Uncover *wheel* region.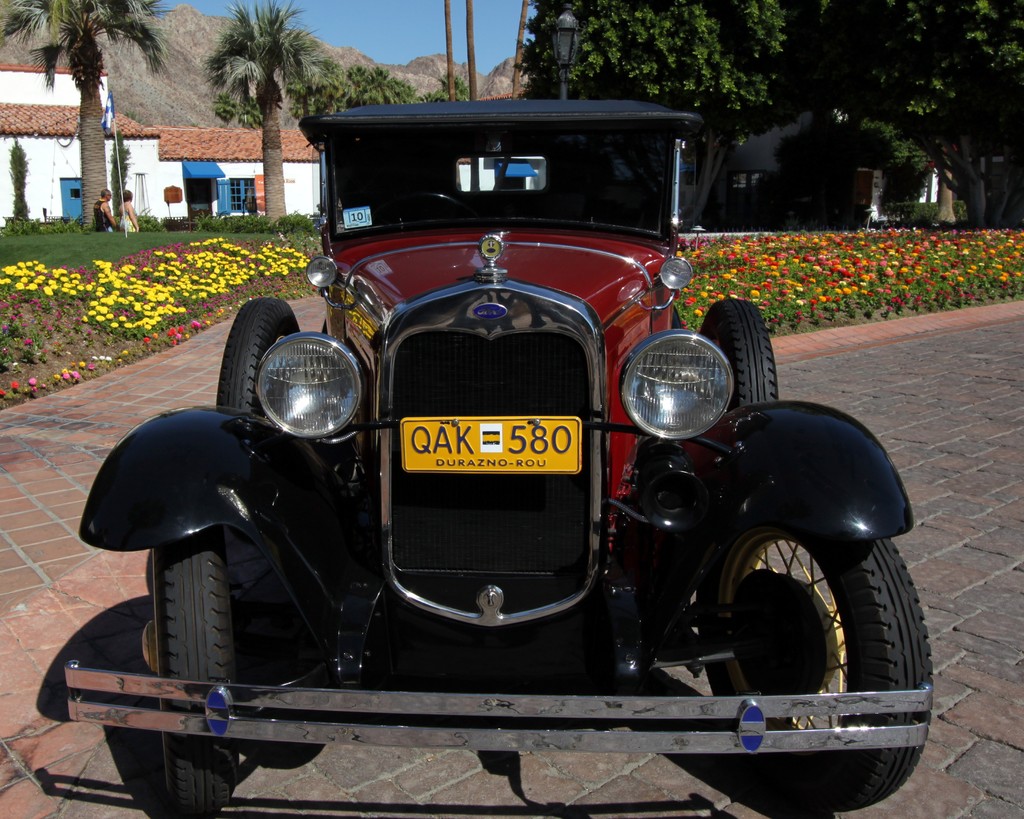
Uncovered: [x1=141, y1=523, x2=236, y2=818].
